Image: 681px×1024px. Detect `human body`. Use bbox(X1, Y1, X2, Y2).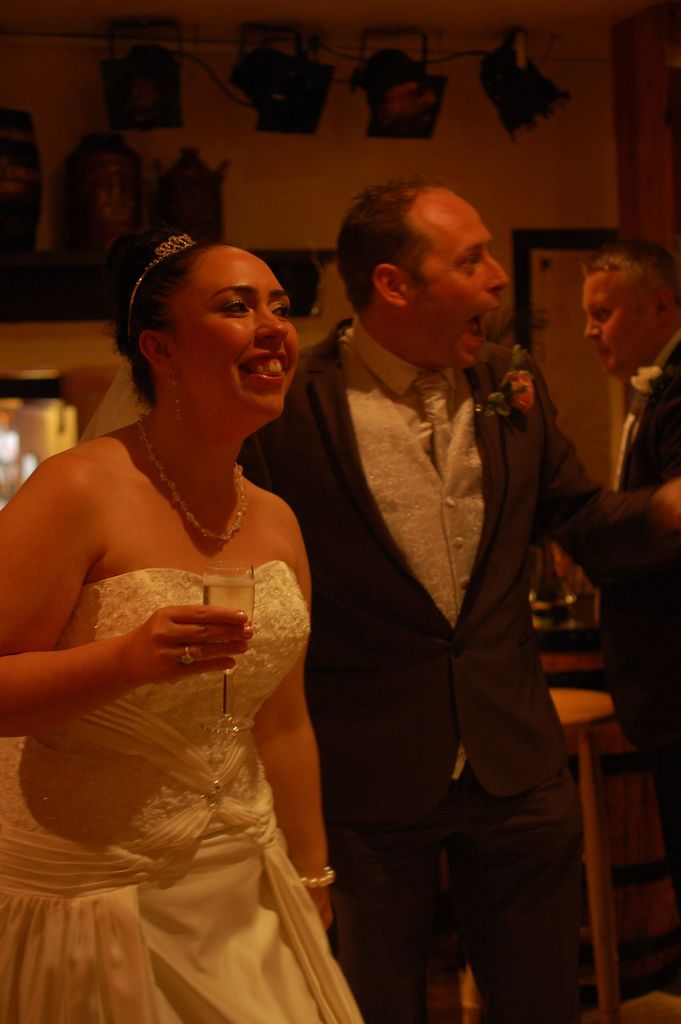
bbox(316, 177, 595, 1023).
